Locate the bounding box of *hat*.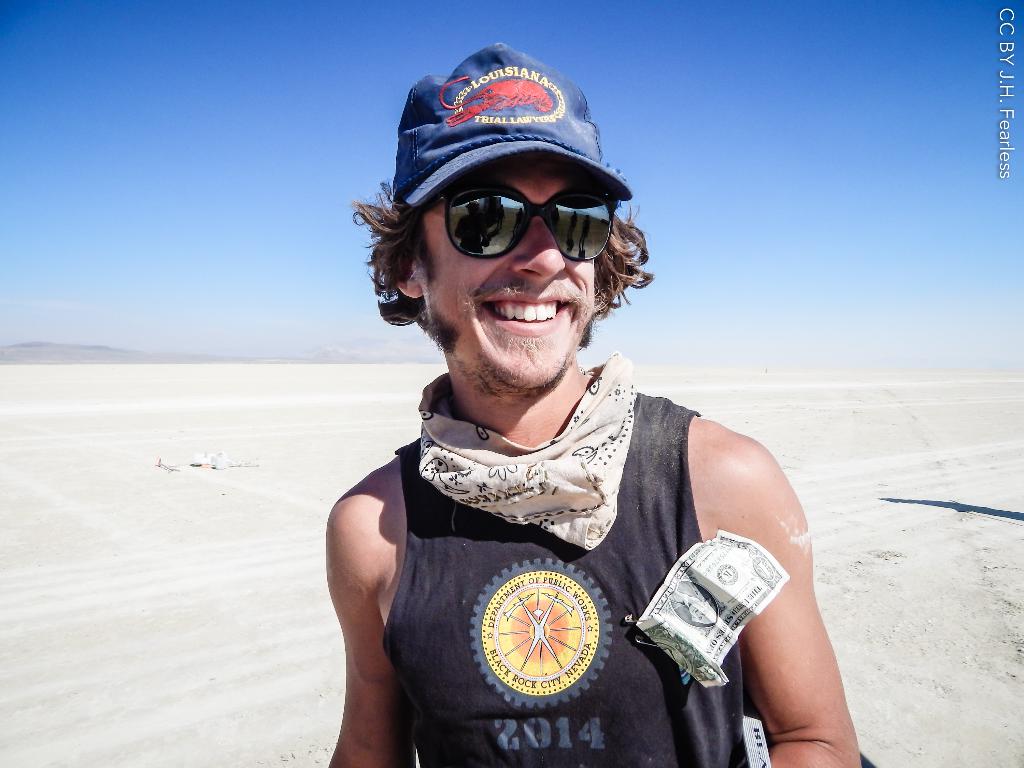
Bounding box: Rect(392, 38, 632, 204).
